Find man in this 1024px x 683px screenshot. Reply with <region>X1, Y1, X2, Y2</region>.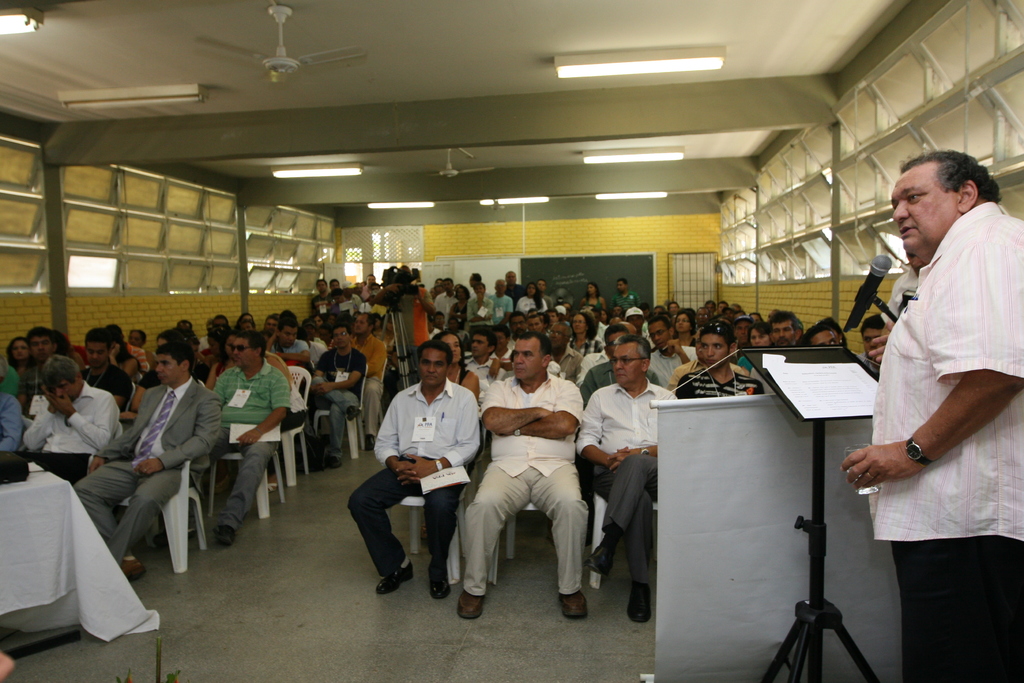
<region>721, 306, 724, 309</region>.
